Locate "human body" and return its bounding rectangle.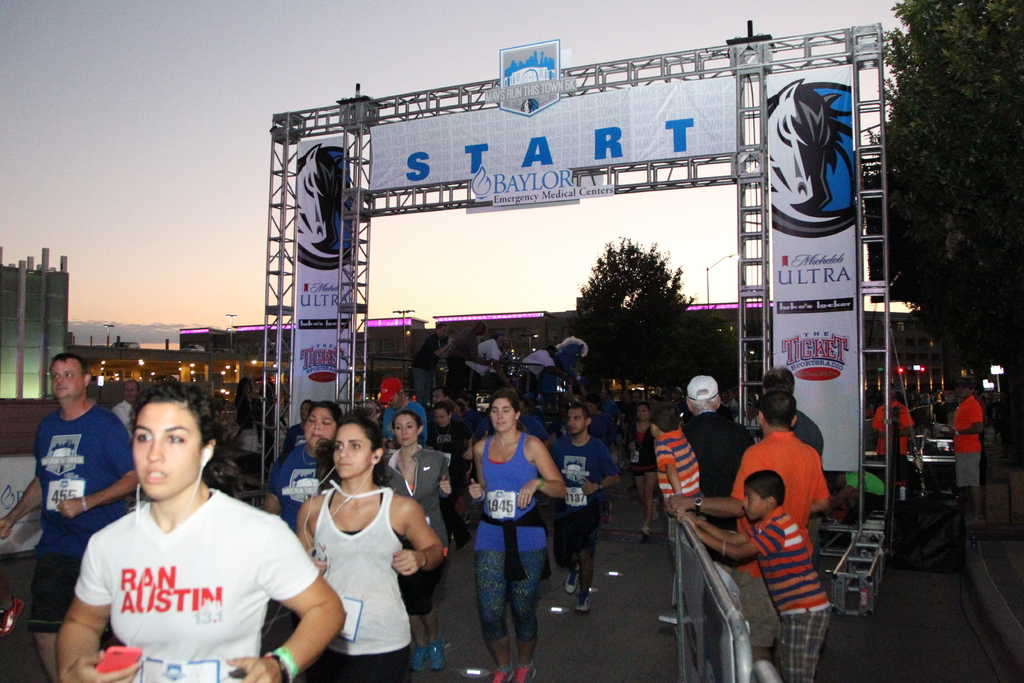
735,388,838,552.
